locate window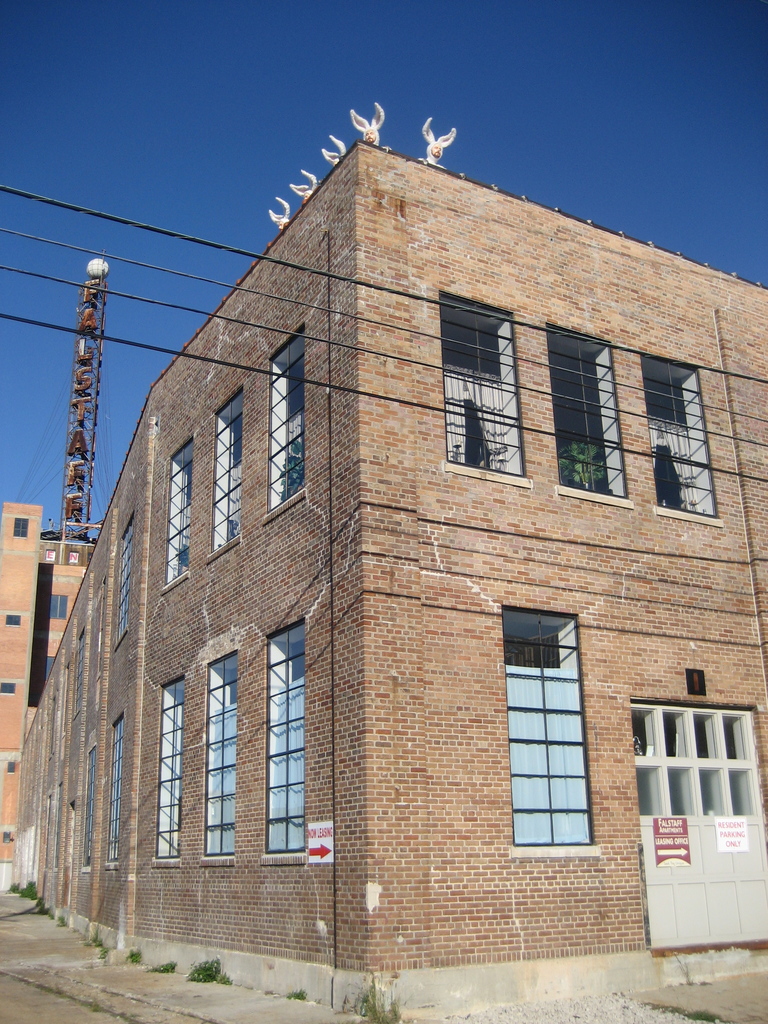
547:324:630:510
